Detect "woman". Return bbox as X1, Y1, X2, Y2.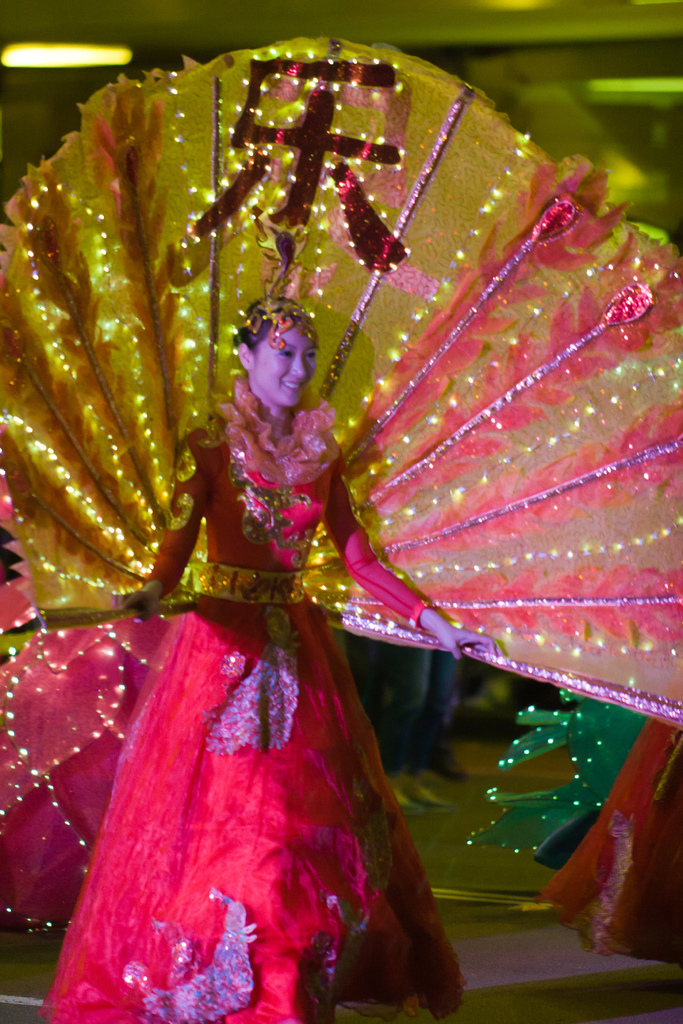
36, 292, 505, 1023.
